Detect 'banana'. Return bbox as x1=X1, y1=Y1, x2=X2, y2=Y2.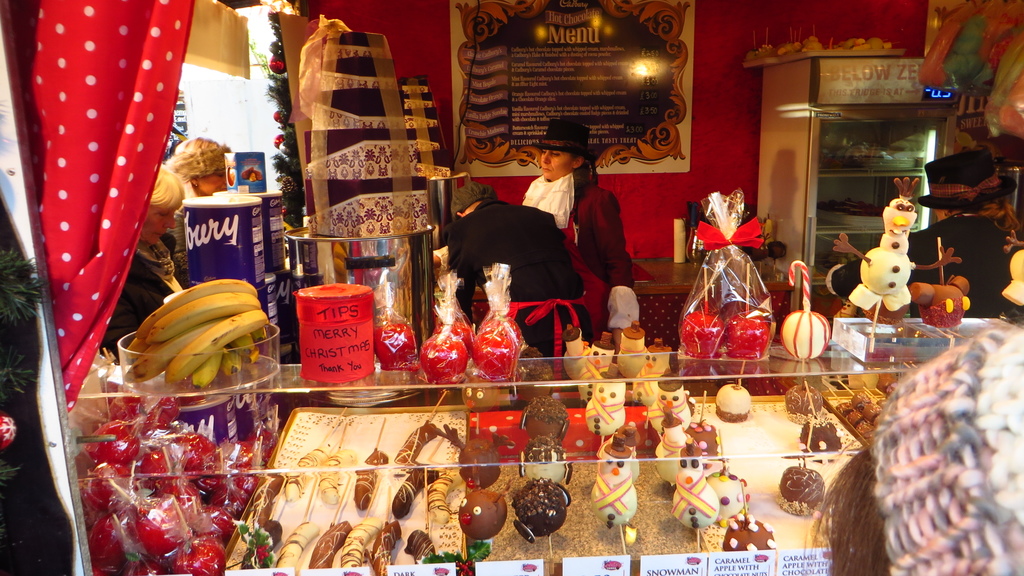
x1=405, y1=528, x2=436, y2=564.
